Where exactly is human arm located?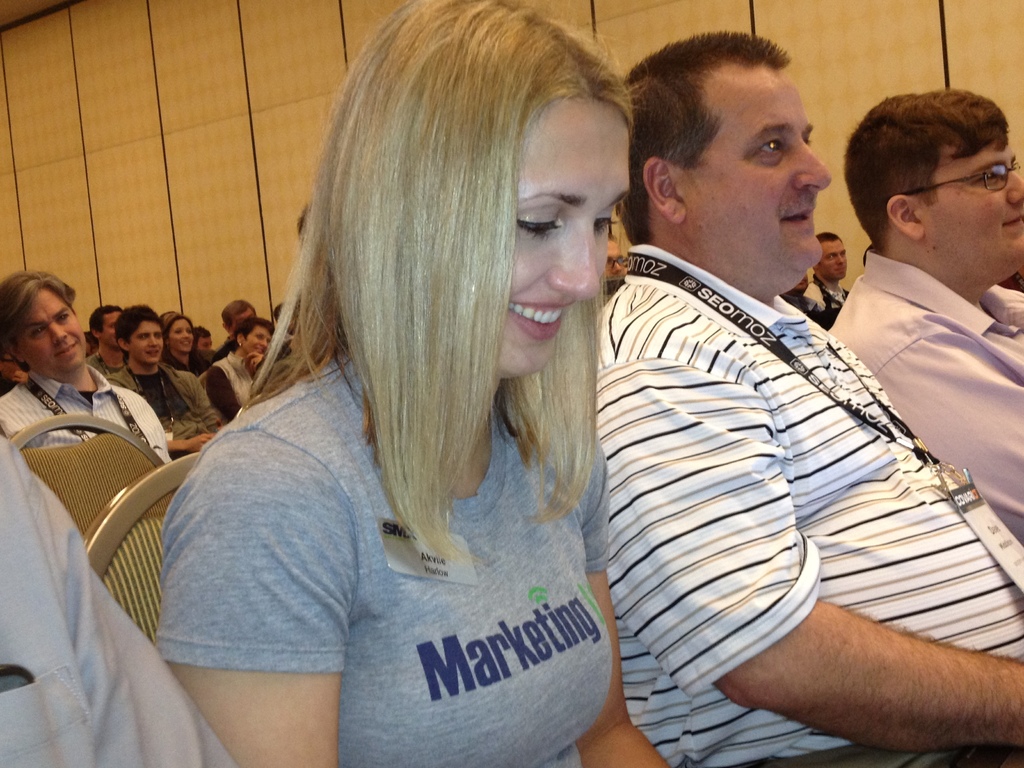
Its bounding box is x1=845 y1=316 x2=1023 y2=543.
